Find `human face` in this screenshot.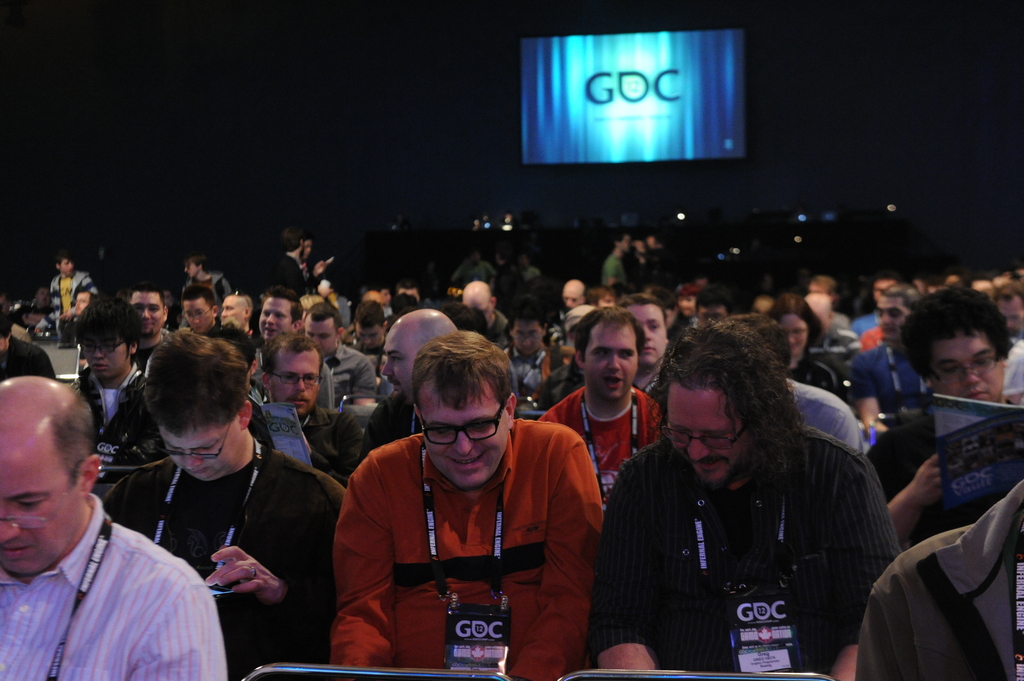
The bounding box for `human face` is left=252, top=298, right=292, bottom=335.
